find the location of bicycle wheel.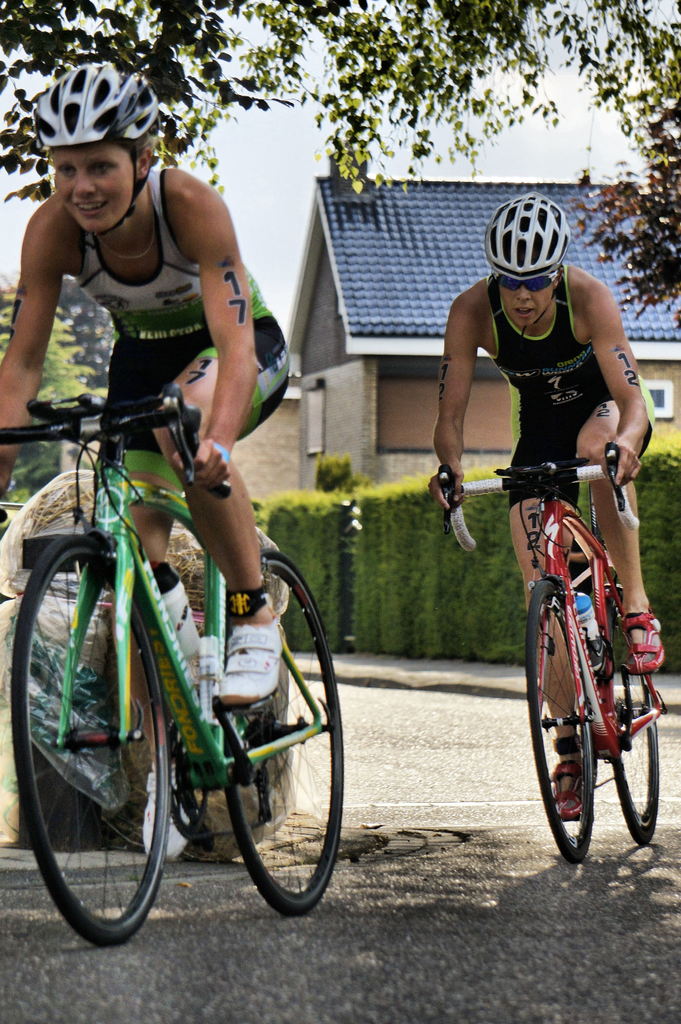
Location: x1=224 y1=550 x2=341 y2=916.
